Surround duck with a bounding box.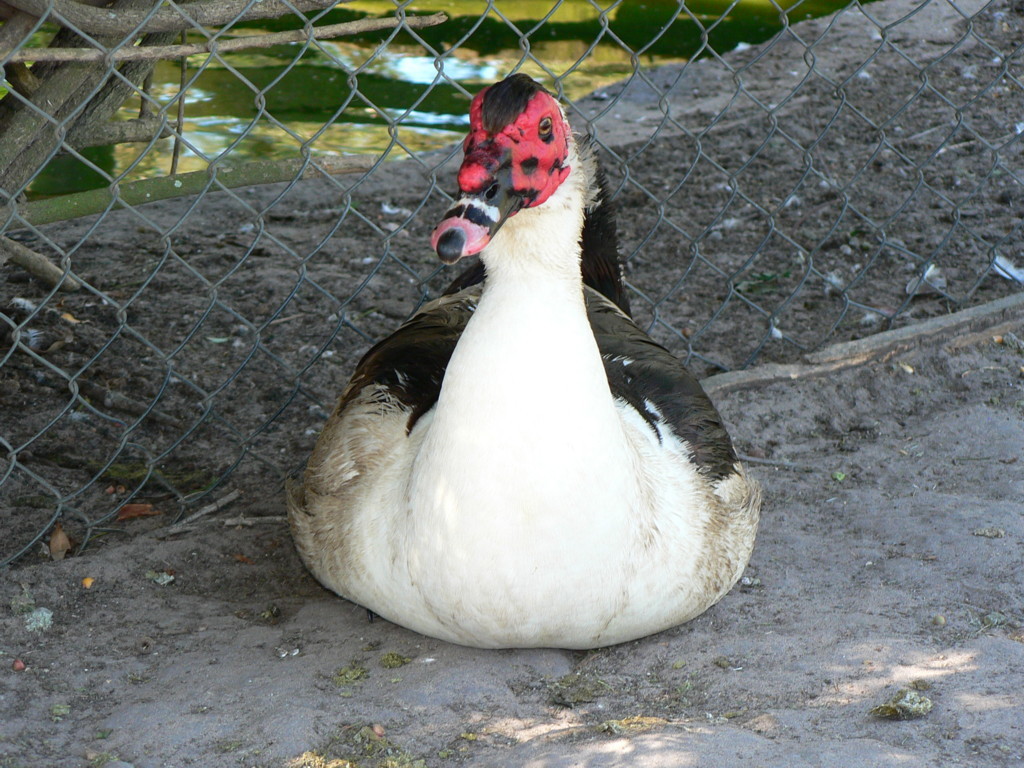
BBox(281, 88, 756, 688).
